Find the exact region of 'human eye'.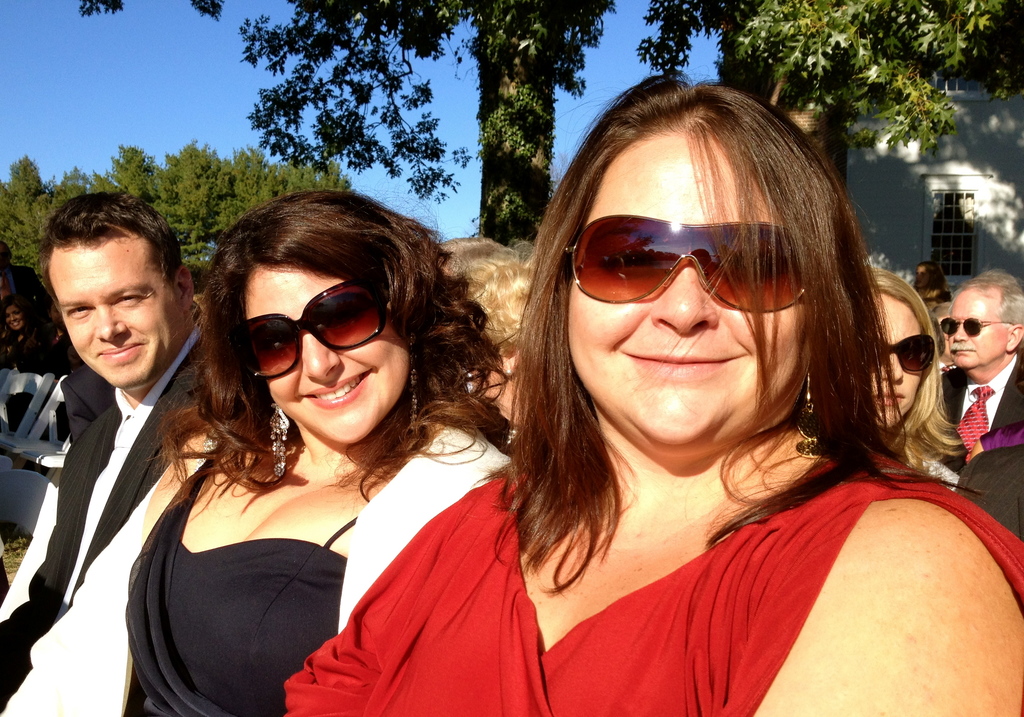
Exact region: {"left": 64, "top": 306, "right": 94, "bottom": 318}.
